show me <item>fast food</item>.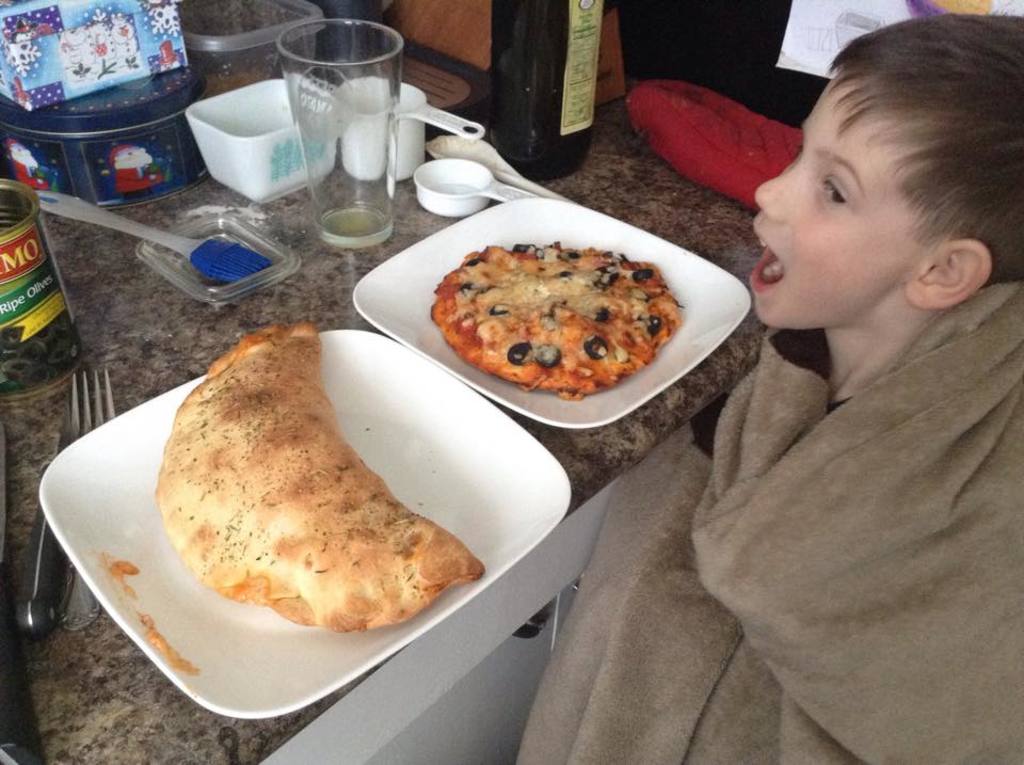
<item>fast food</item> is here: {"left": 132, "top": 342, "right": 540, "bottom": 641}.
